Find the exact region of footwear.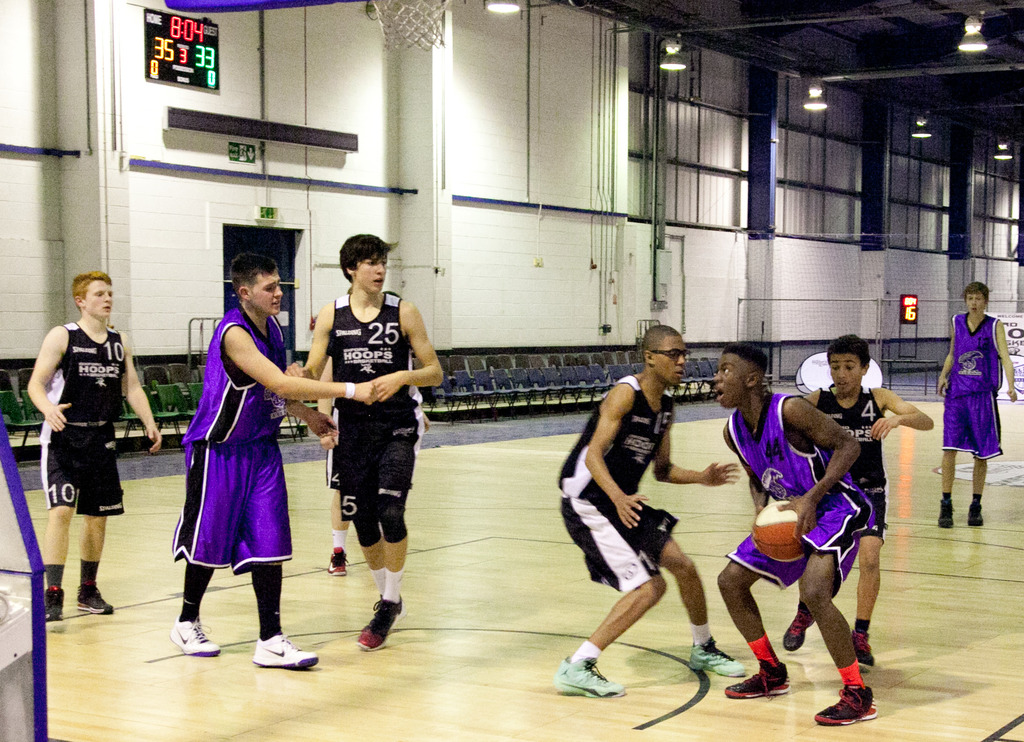
Exact region: (42,586,67,623).
